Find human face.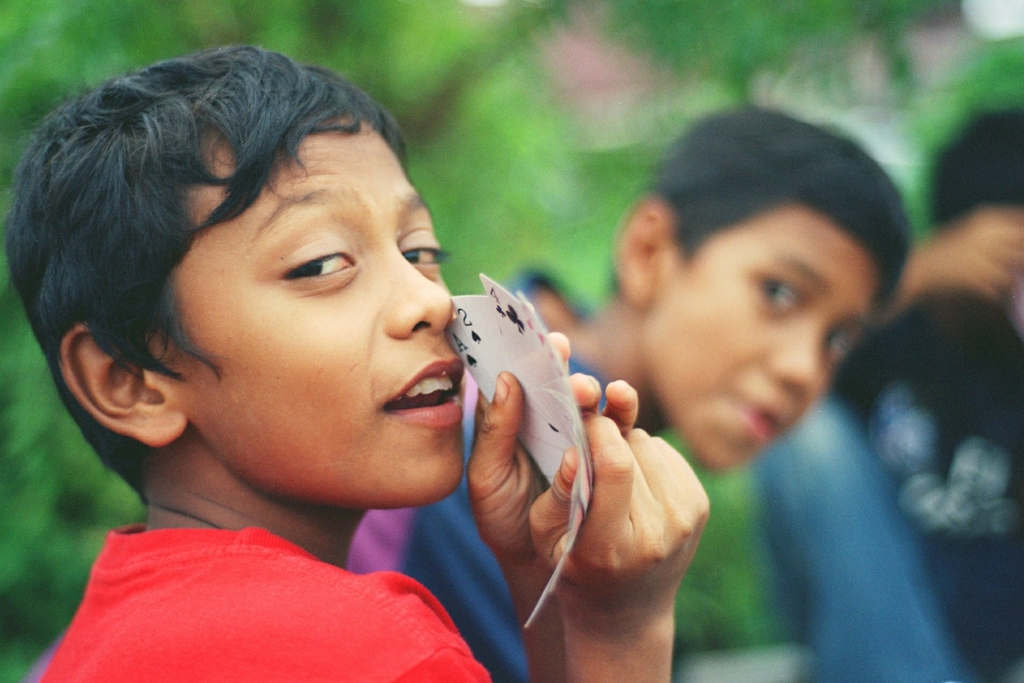
<bbox>186, 115, 454, 511</bbox>.
